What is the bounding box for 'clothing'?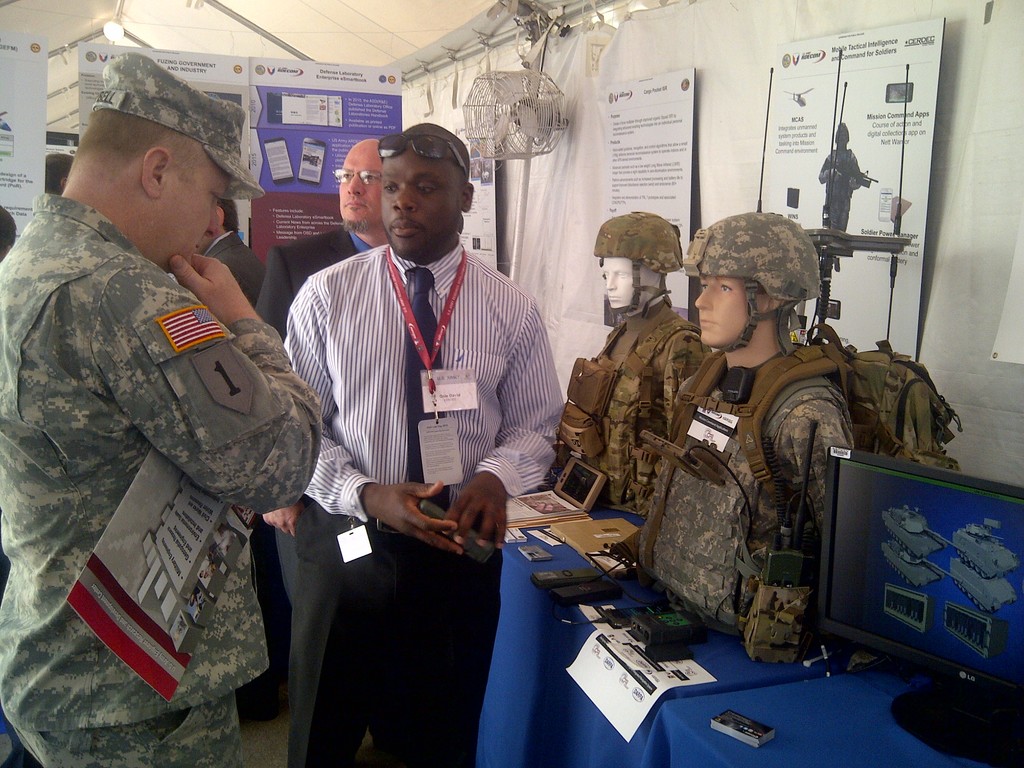
564 300 710 506.
